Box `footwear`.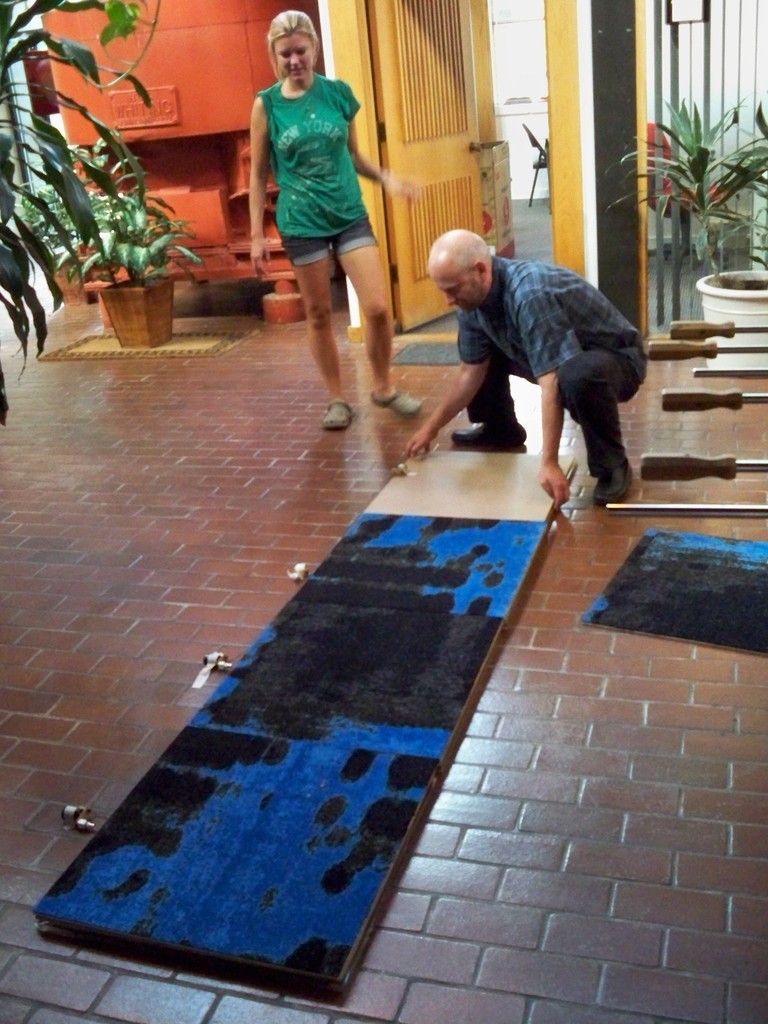
[left=454, top=424, right=531, bottom=445].
